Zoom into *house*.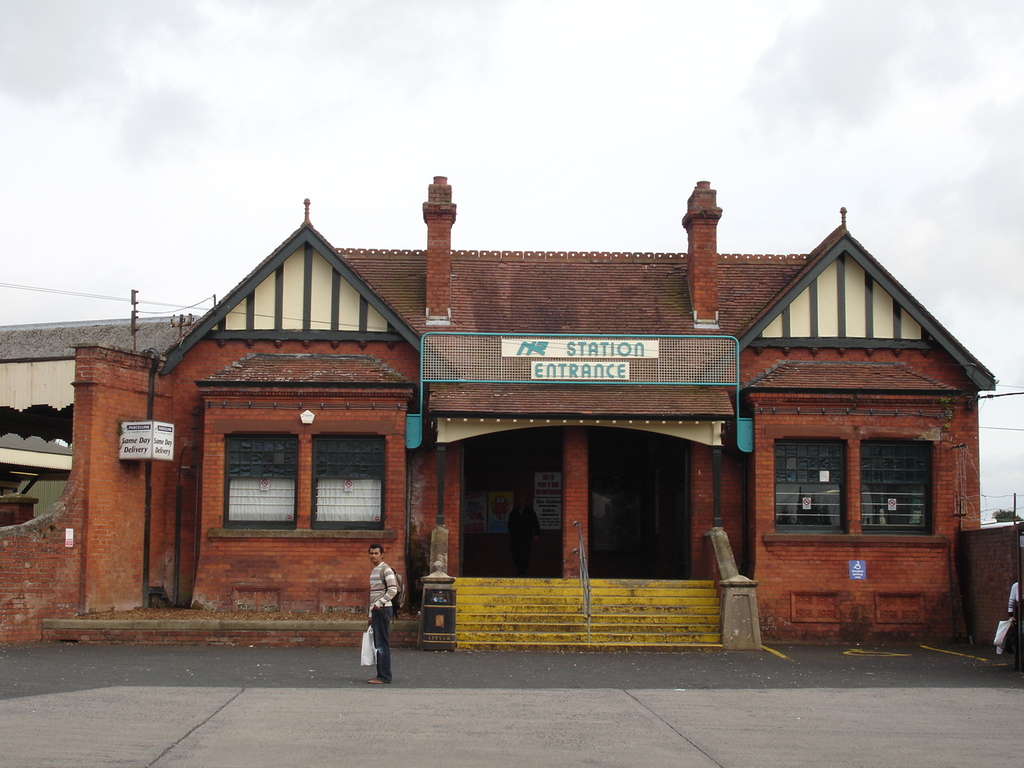
Zoom target: 0,175,997,649.
